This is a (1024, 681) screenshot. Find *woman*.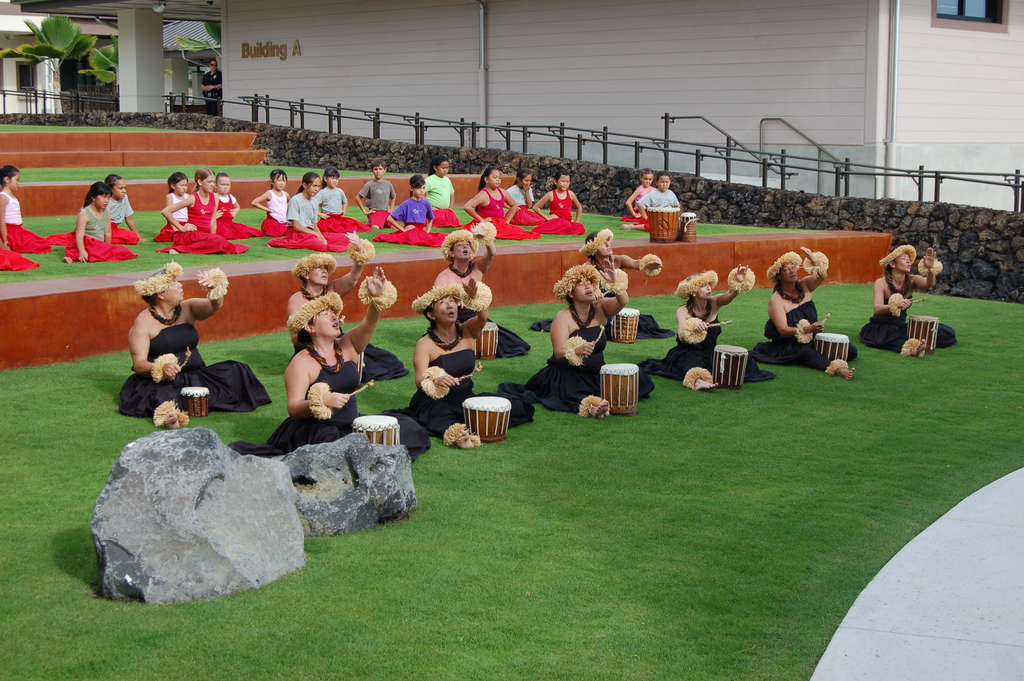
Bounding box: region(284, 227, 412, 384).
